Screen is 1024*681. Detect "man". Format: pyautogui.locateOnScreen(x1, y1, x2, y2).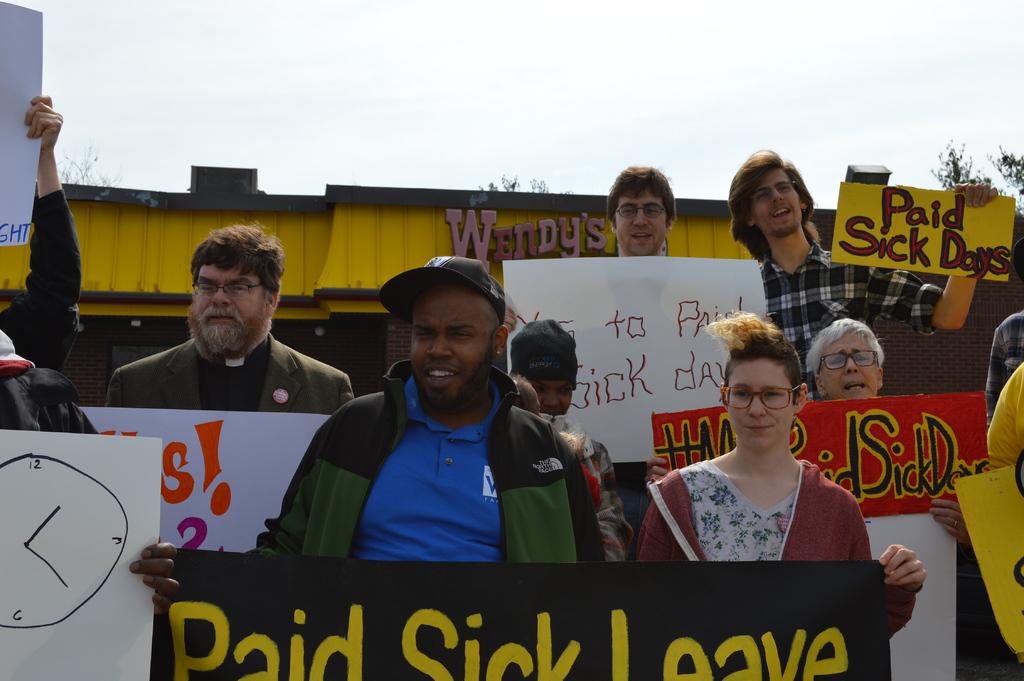
pyautogui.locateOnScreen(498, 372, 616, 564).
